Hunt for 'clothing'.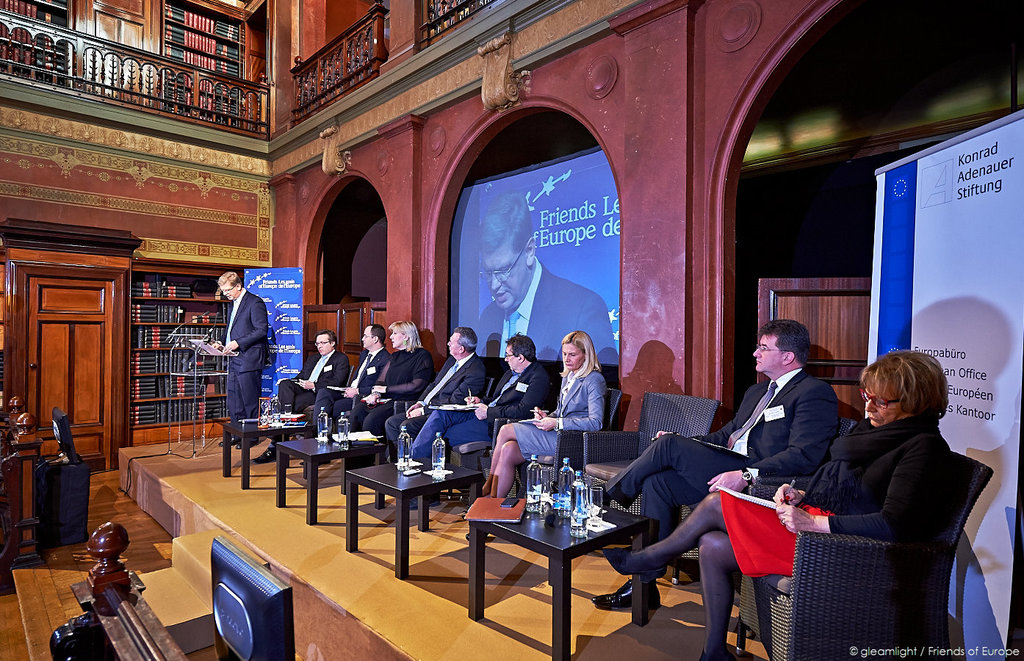
Hunted down at rect(214, 292, 267, 437).
